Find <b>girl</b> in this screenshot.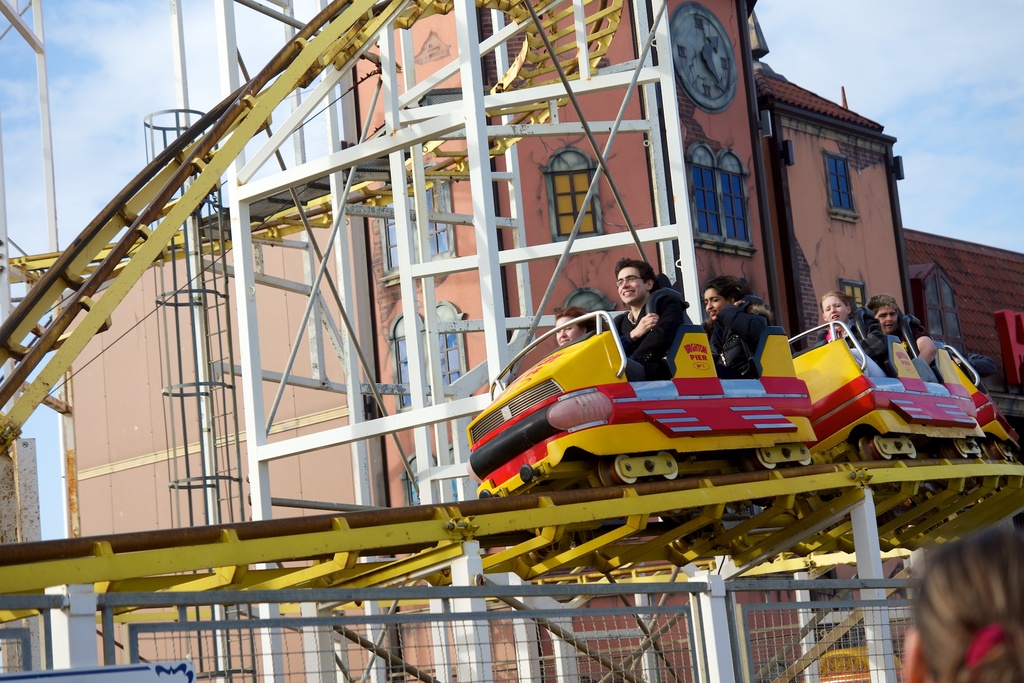
The bounding box for <b>girl</b> is [811,294,893,379].
